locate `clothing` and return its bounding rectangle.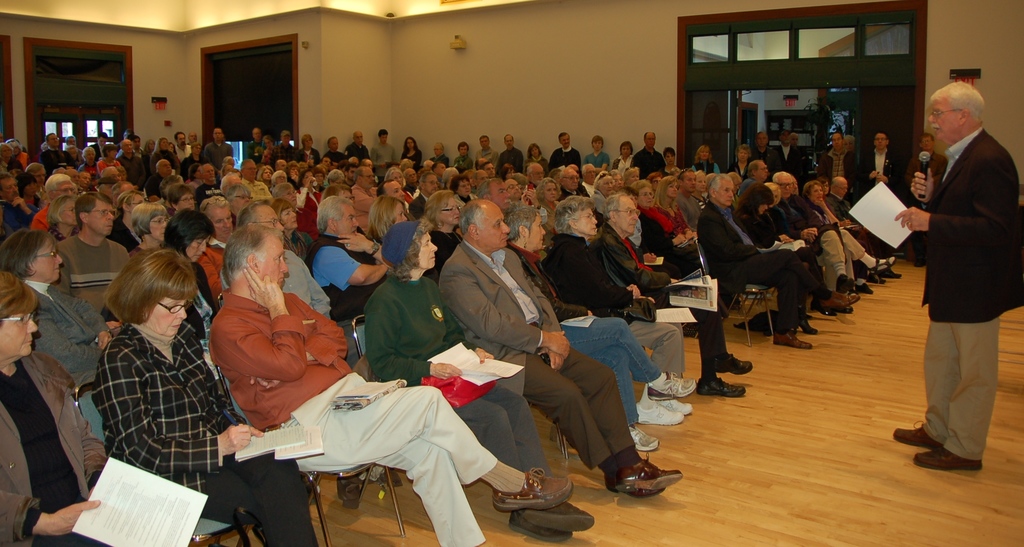
[426,228,461,283].
